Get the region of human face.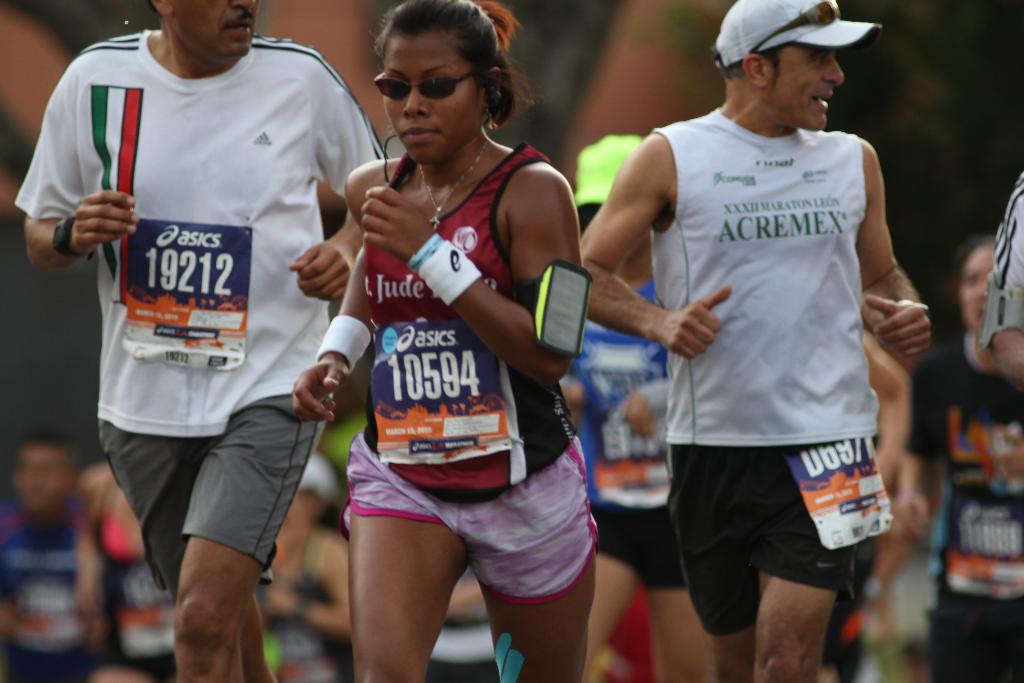
383/37/480/168.
